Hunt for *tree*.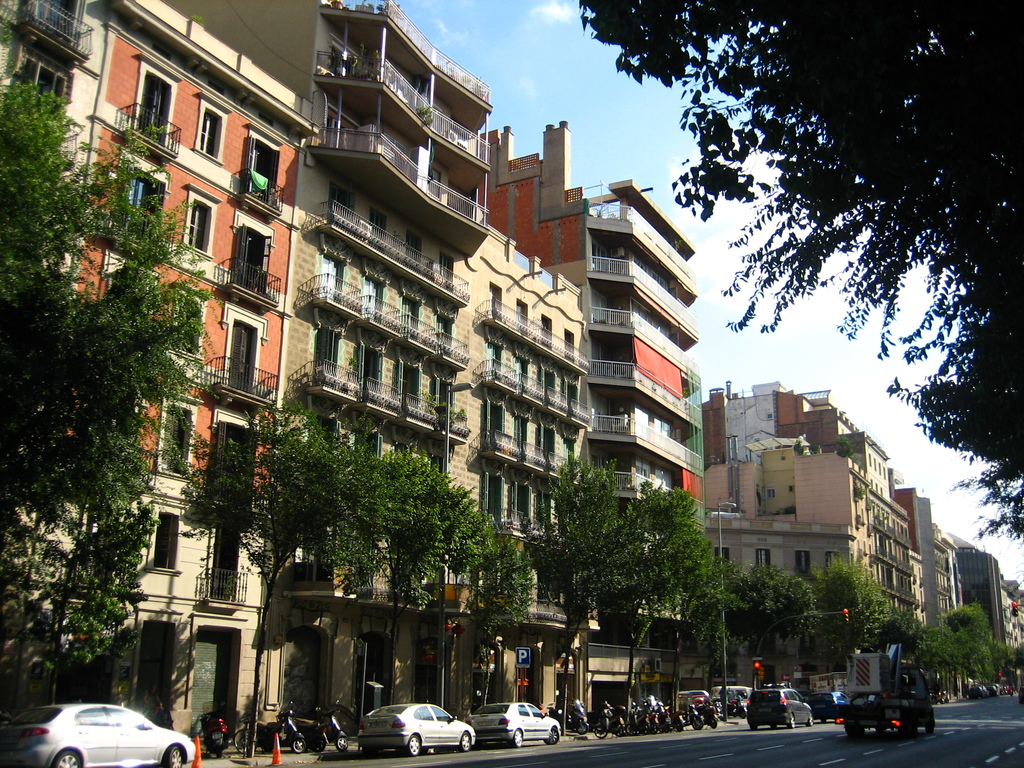
Hunted down at left=0, top=77, right=215, bottom=709.
